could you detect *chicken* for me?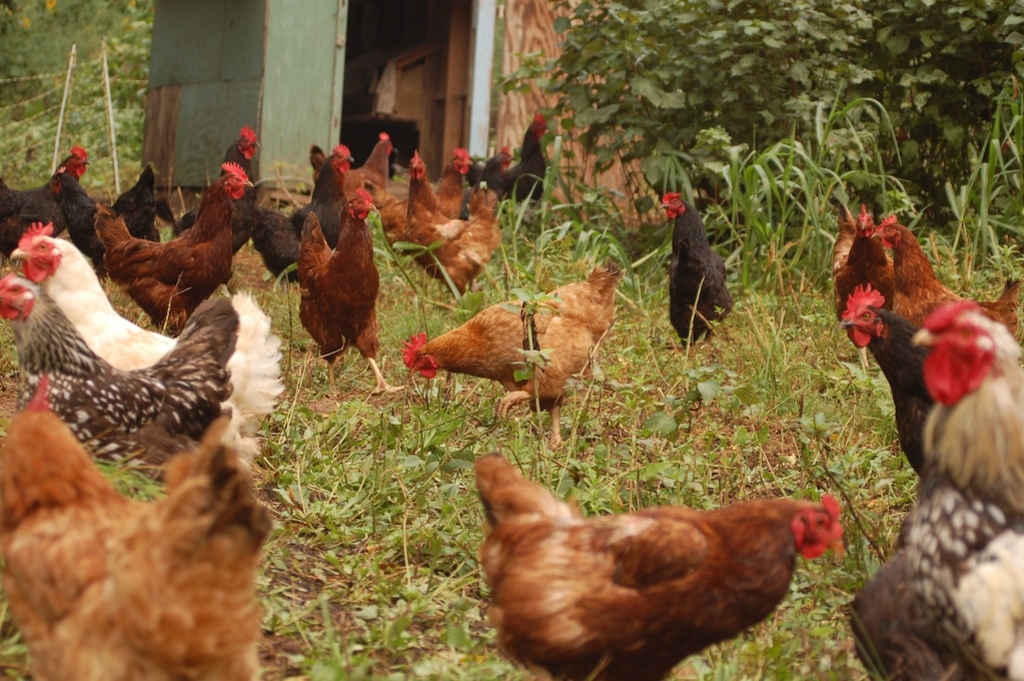
Detection result: locate(900, 299, 1023, 535).
